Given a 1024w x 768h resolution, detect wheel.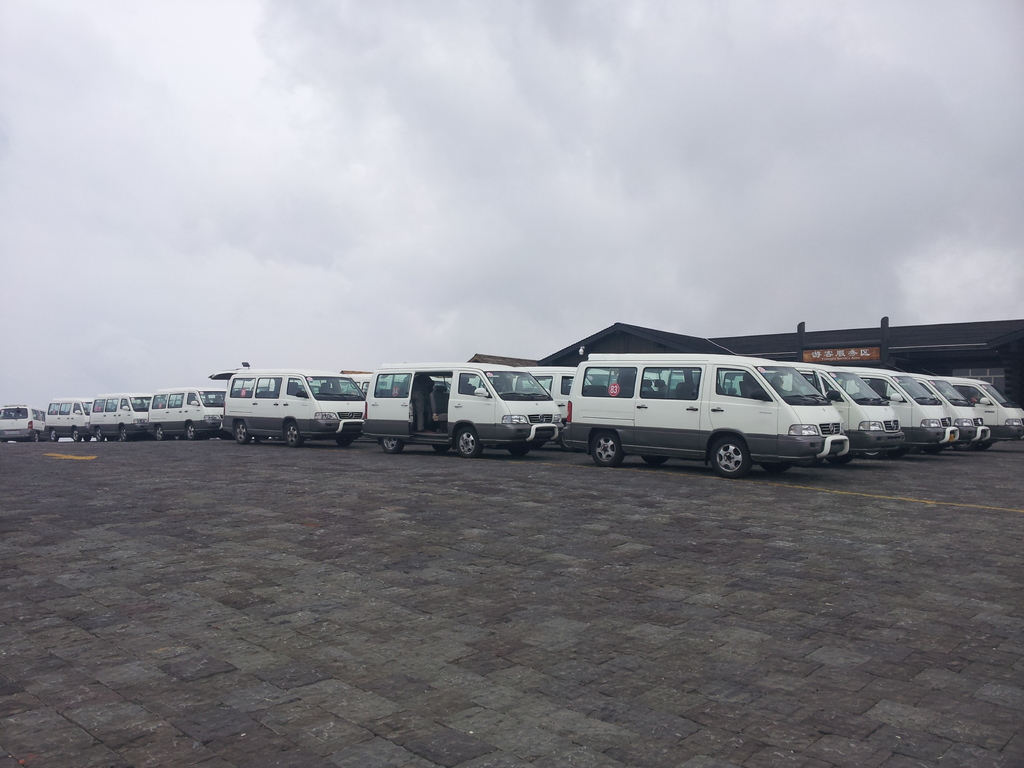
(186, 424, 195, 438).
